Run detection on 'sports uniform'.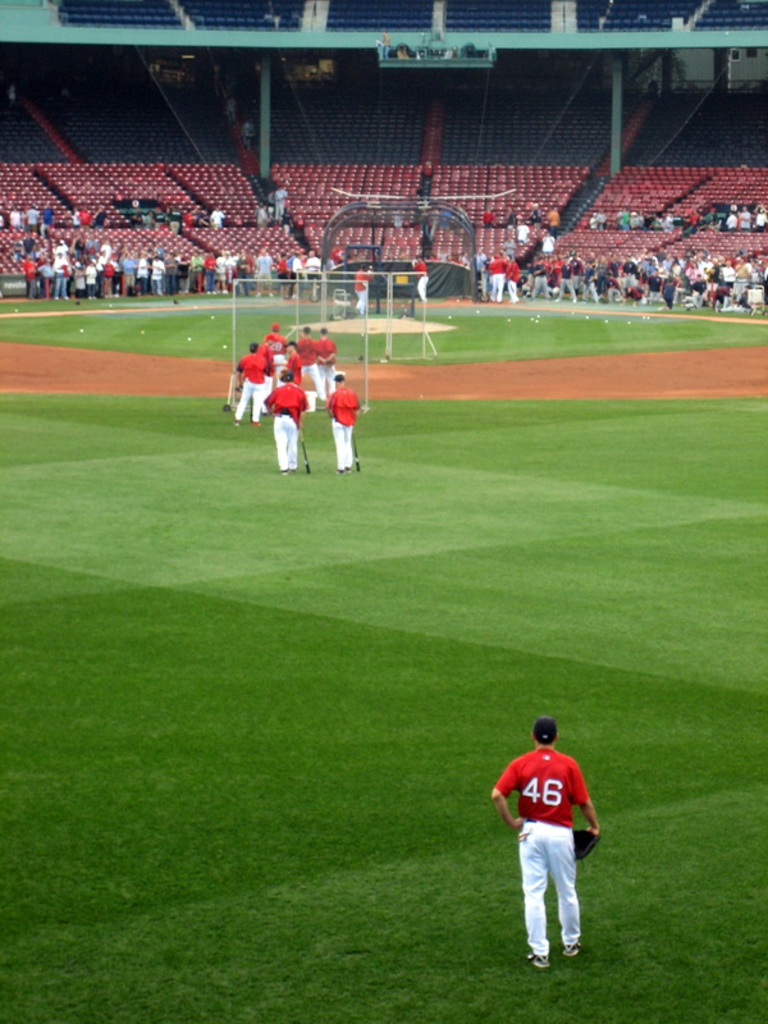
Result: [494,717,609,959].
